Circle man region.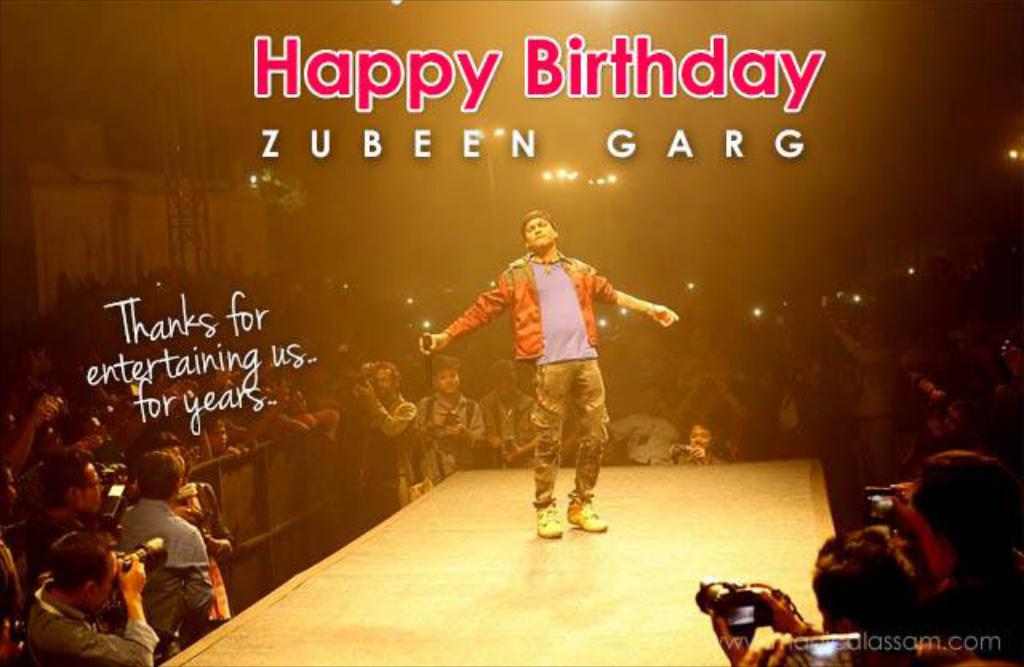
Region: {"left": 51, "top": 408, "right": 115, "bottom": 464}.
